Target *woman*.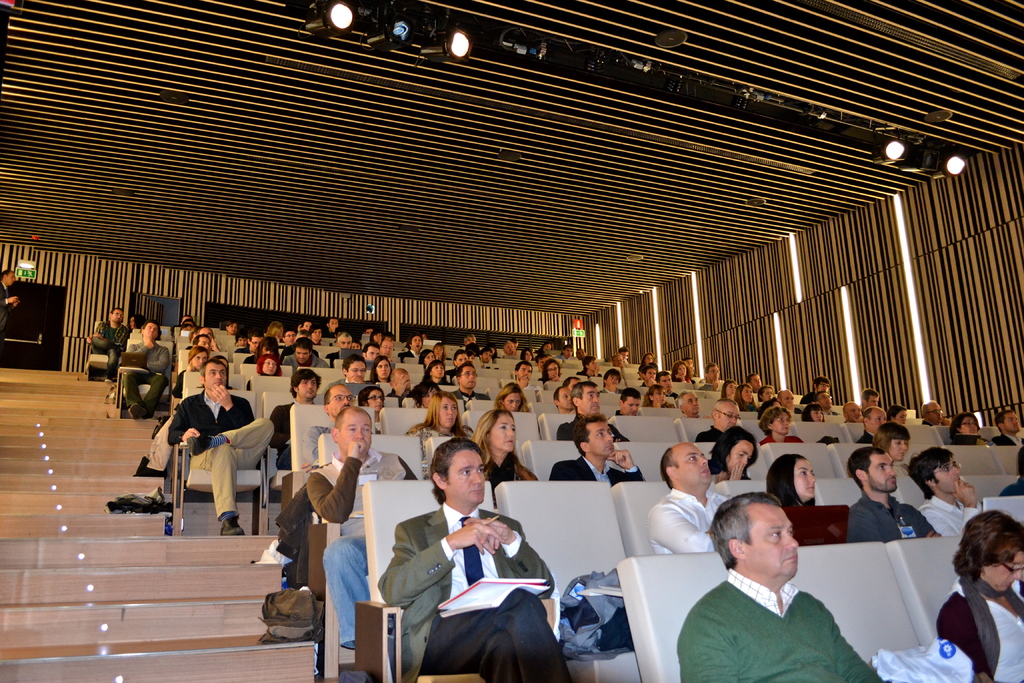
Target region: x1=706, y1=425, x2=757, y2=483.
